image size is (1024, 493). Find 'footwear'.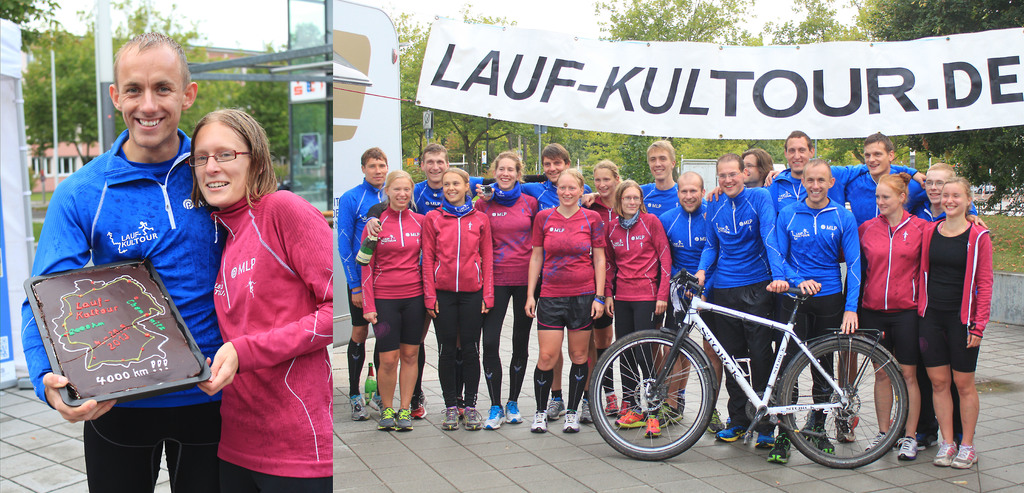
[399, 407, 415, 428].
